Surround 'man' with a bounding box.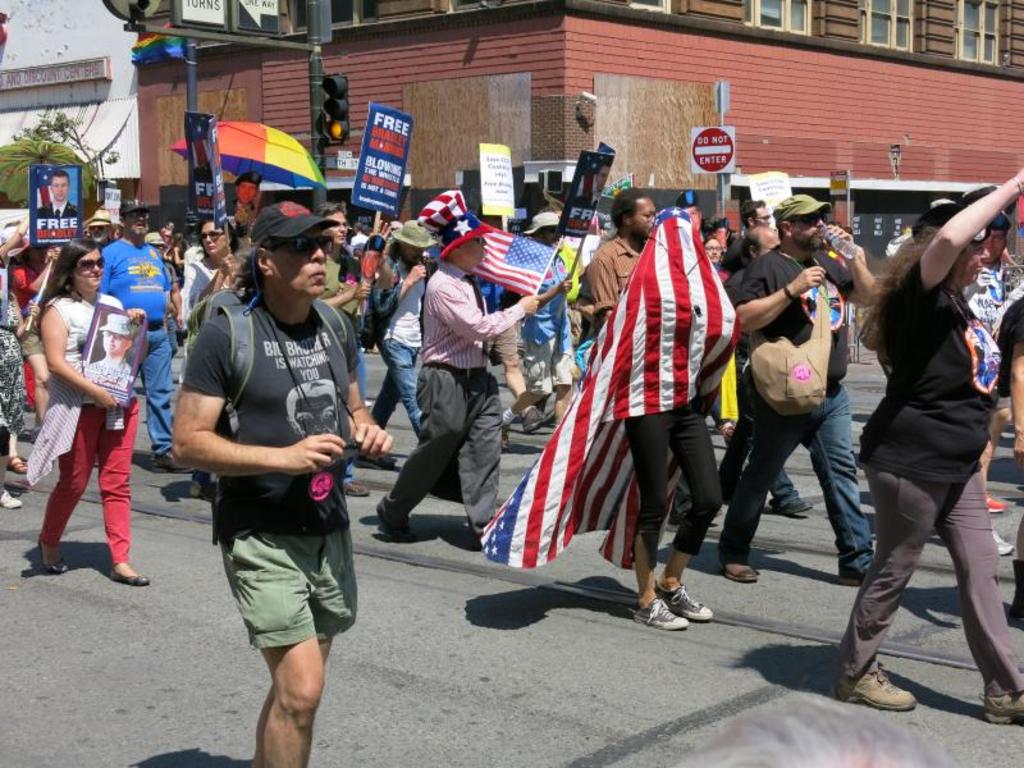
bbox=(739, 196, 774, 228).
